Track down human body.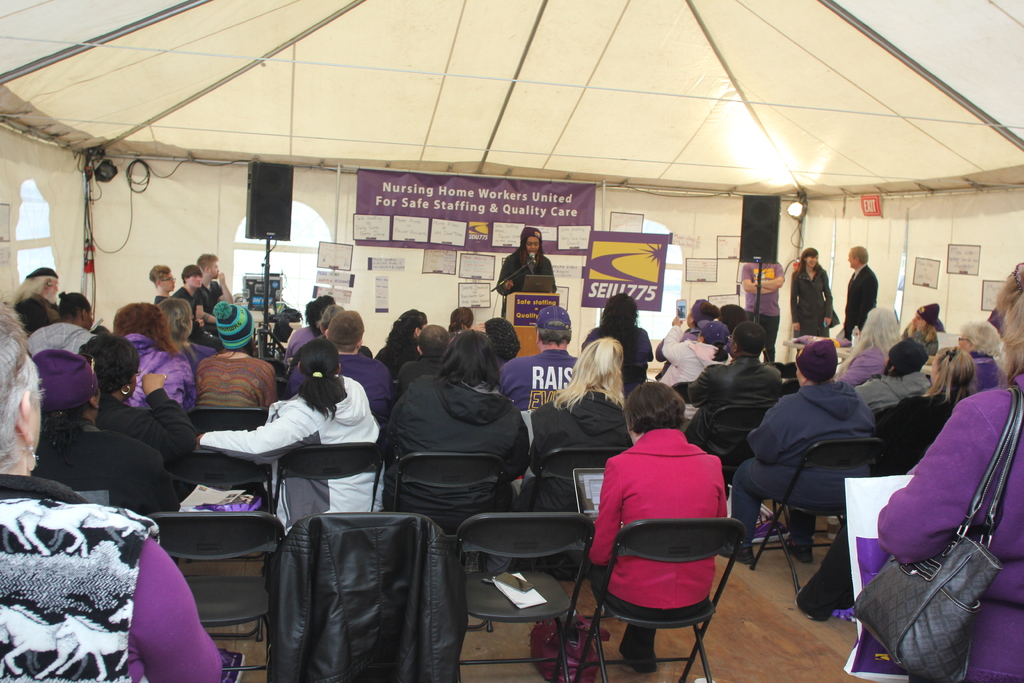
Tracked to [left=501, top=248, right=544, bottom=309].
